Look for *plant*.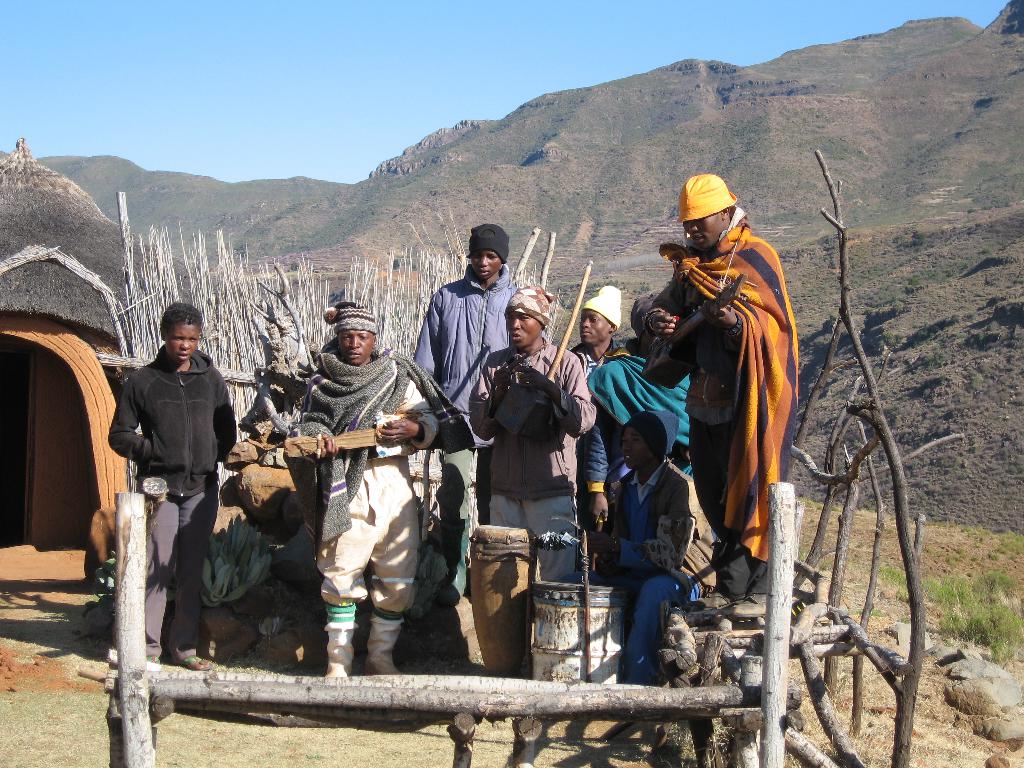
Found: select_region(842, 504, 879, 611).
